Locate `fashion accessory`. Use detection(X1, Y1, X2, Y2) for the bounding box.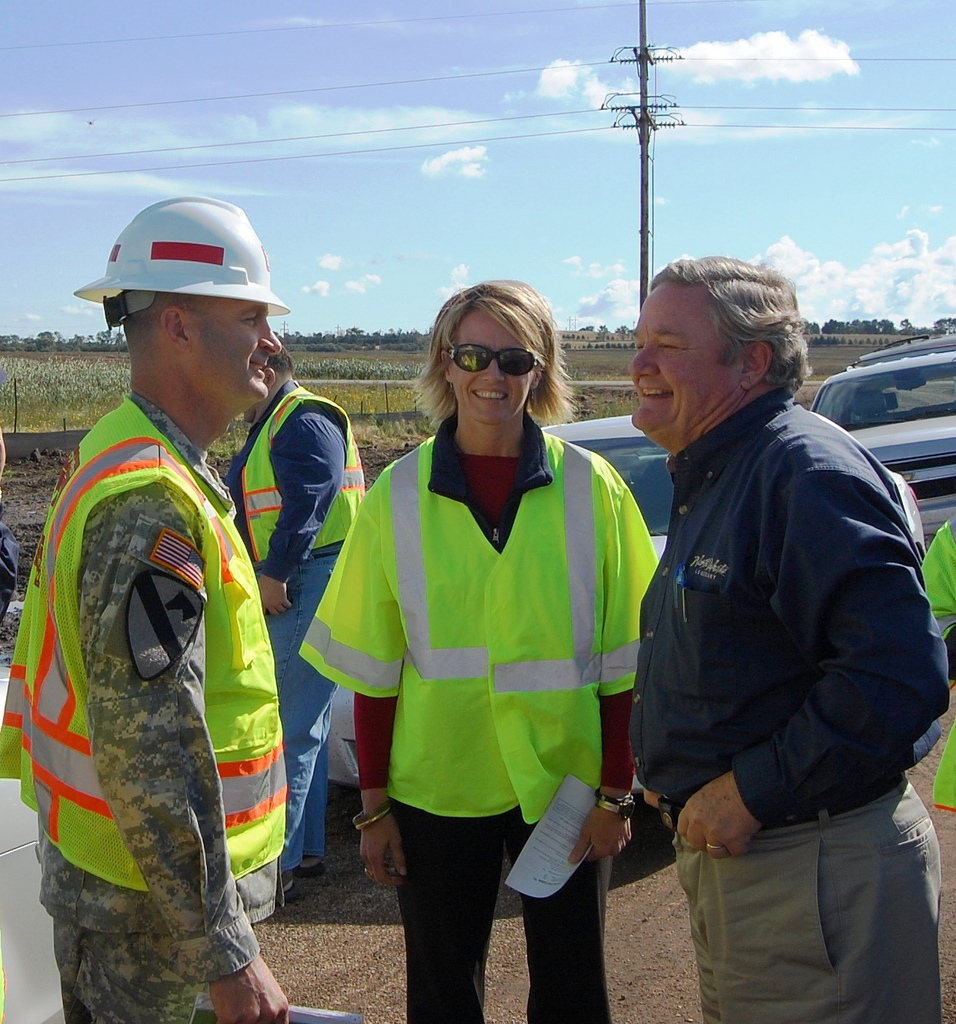
detection(353, 792, 396, 831).
